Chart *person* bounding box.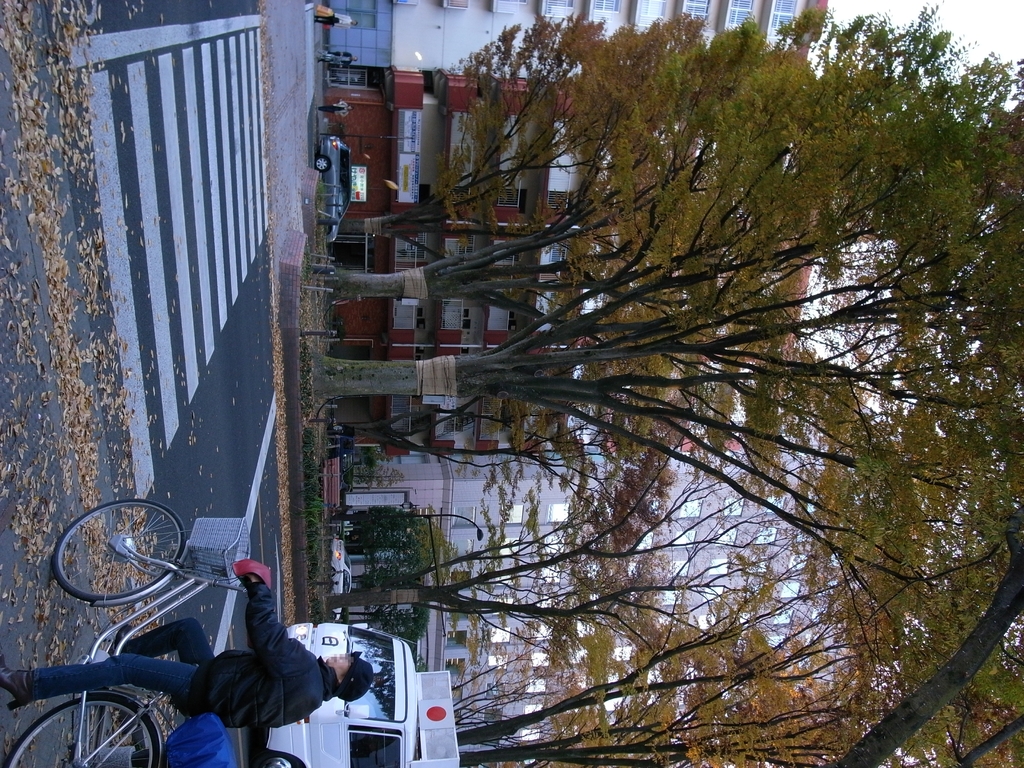
Charted: 320, 98, 353, 119.
